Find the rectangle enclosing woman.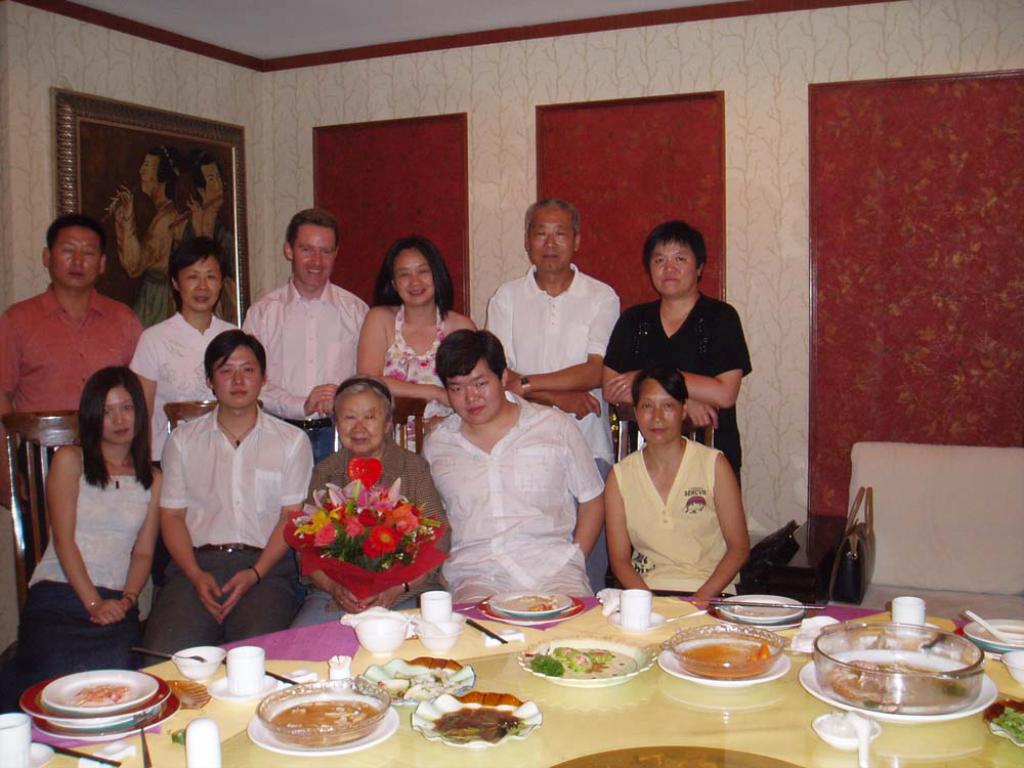
left=601, top=368, right=752, bottom=606.
